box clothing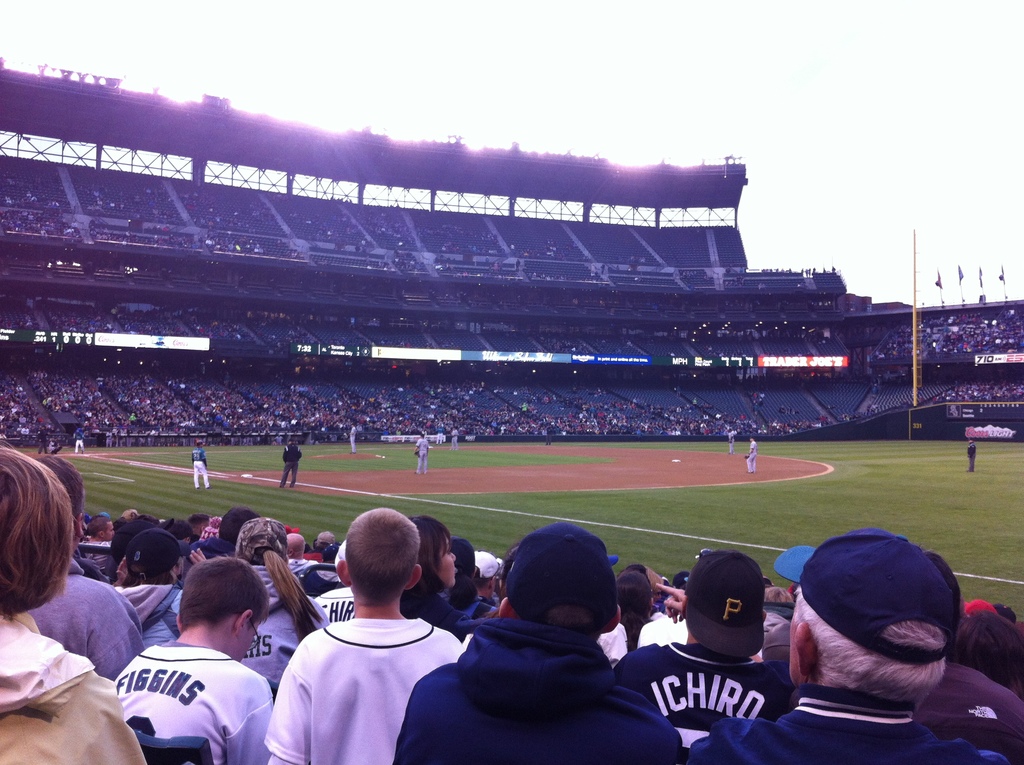
bbox=[241, 572, 323, 695]
